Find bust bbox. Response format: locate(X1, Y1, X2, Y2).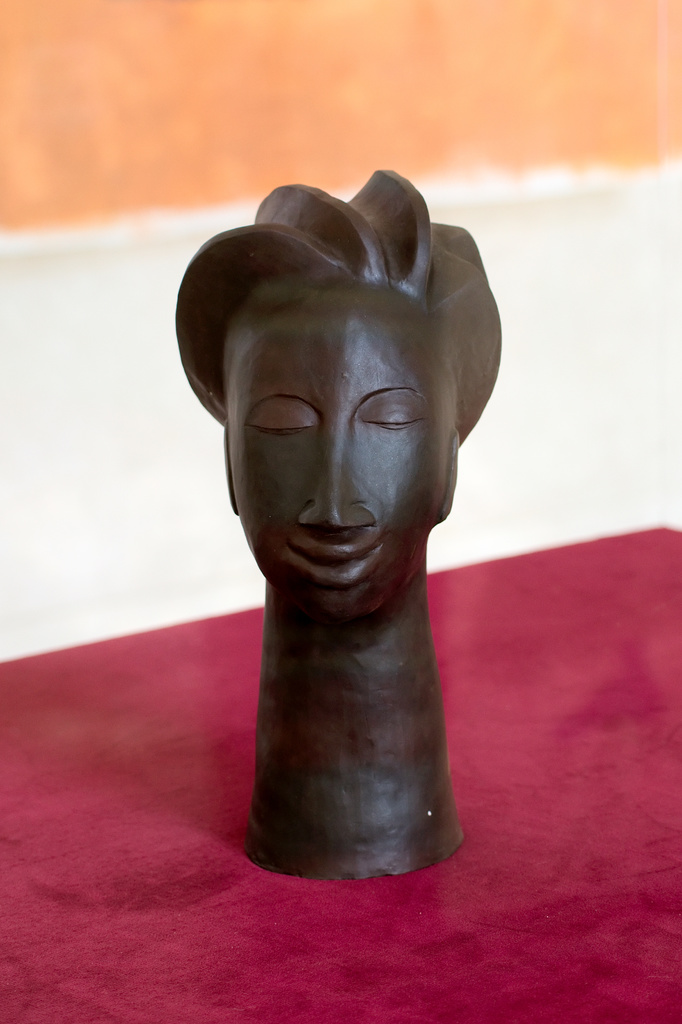
locate(171, 157, 511, 883).
